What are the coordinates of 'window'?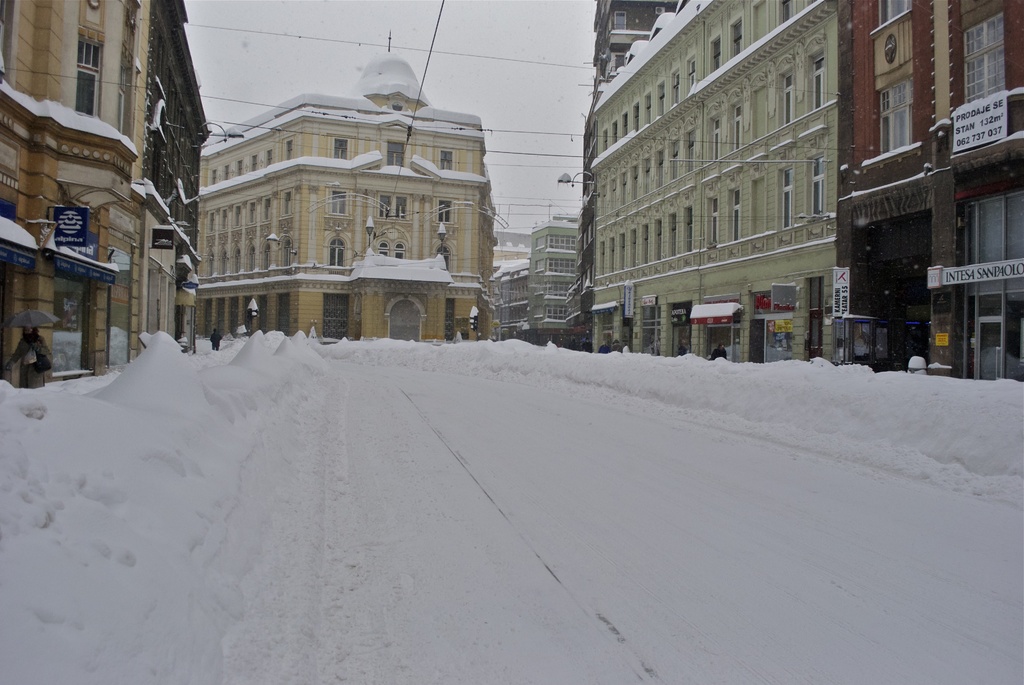
x1=730, y1=104, x2=743, y2=151.
